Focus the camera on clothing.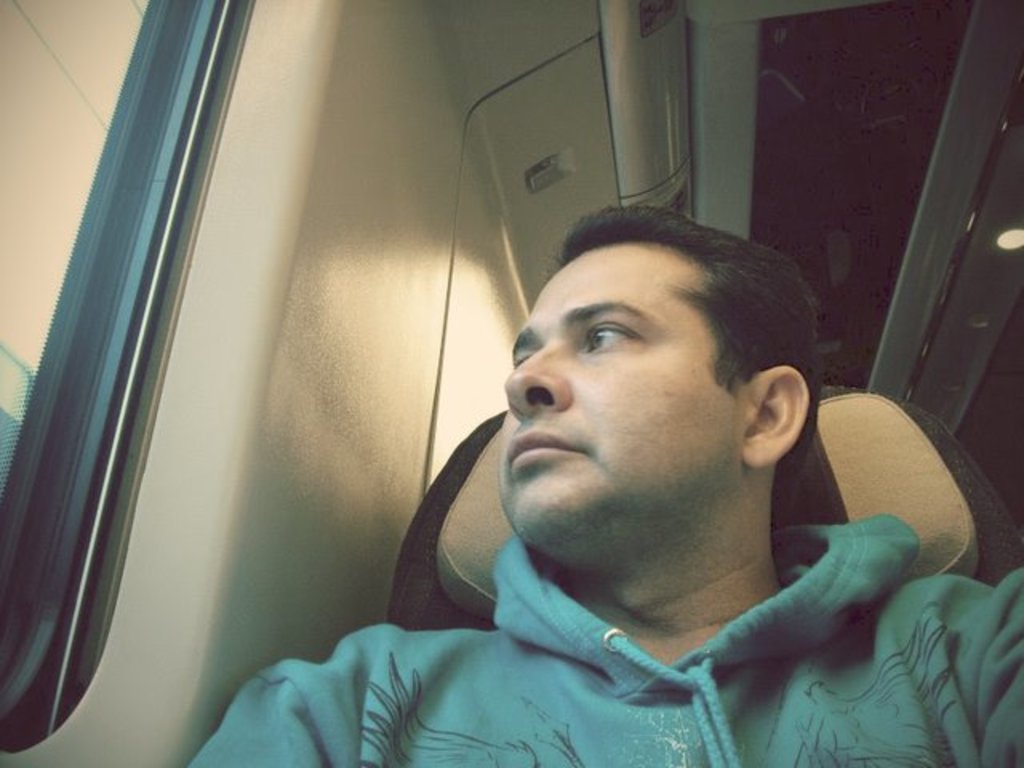
Focus region: {"x1": 182, "y1": 502, "x2": 1022, "y2": 766}.
